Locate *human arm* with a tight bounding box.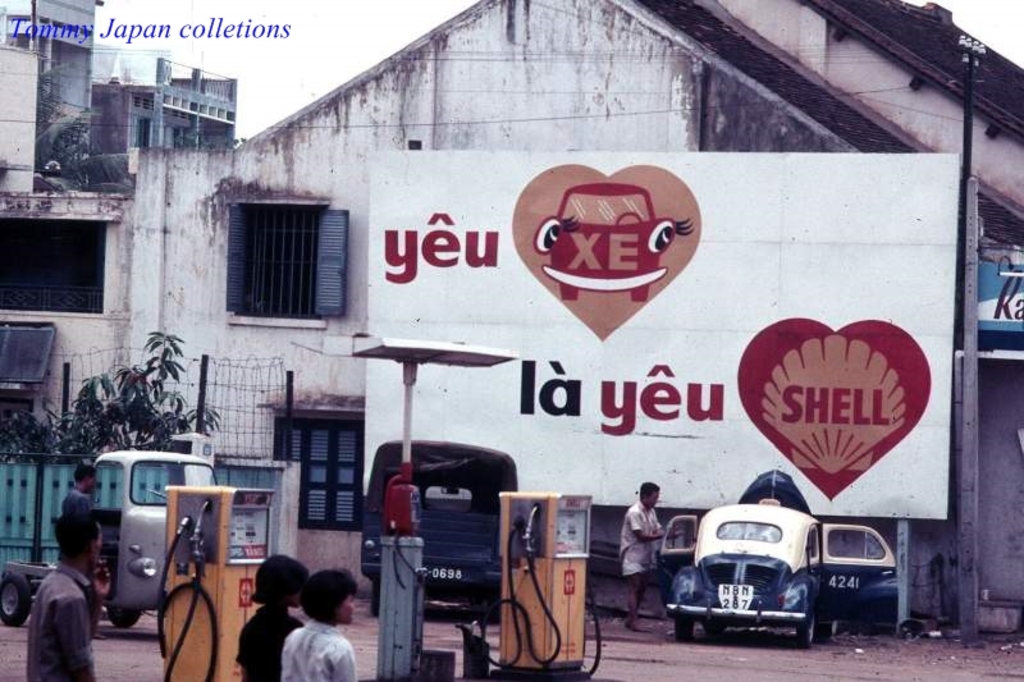
<bbox>63, 596, 96, 681</bbox>.
